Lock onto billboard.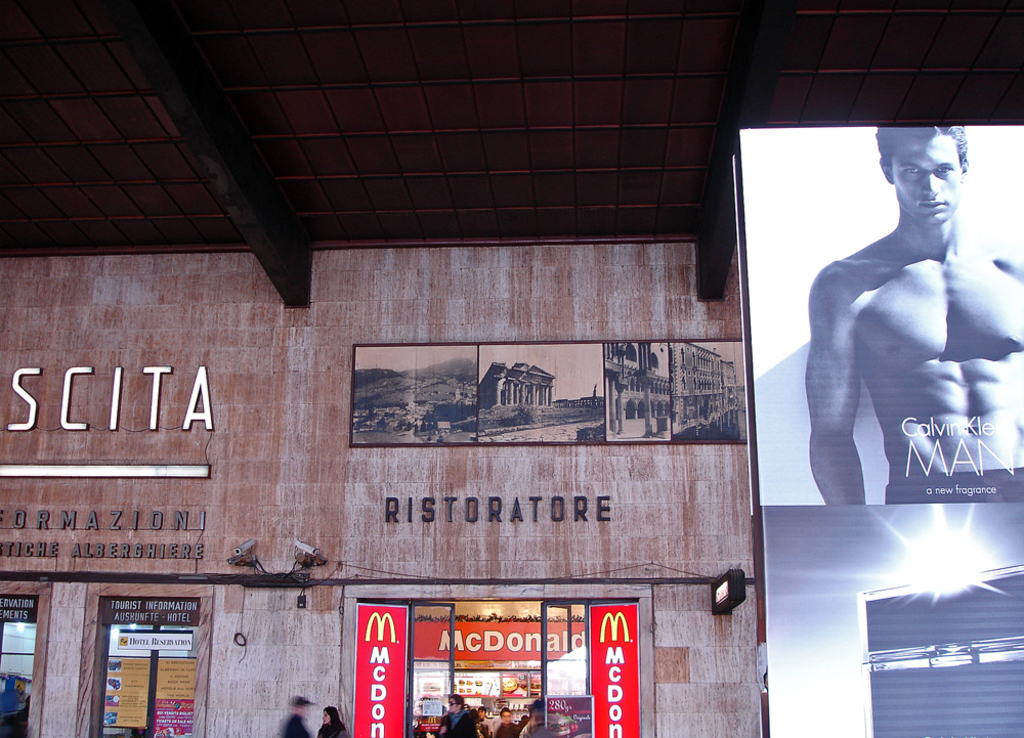
Locked: {"x1": 600, "y1": 337, "x2": 753, "y2": 445}.
